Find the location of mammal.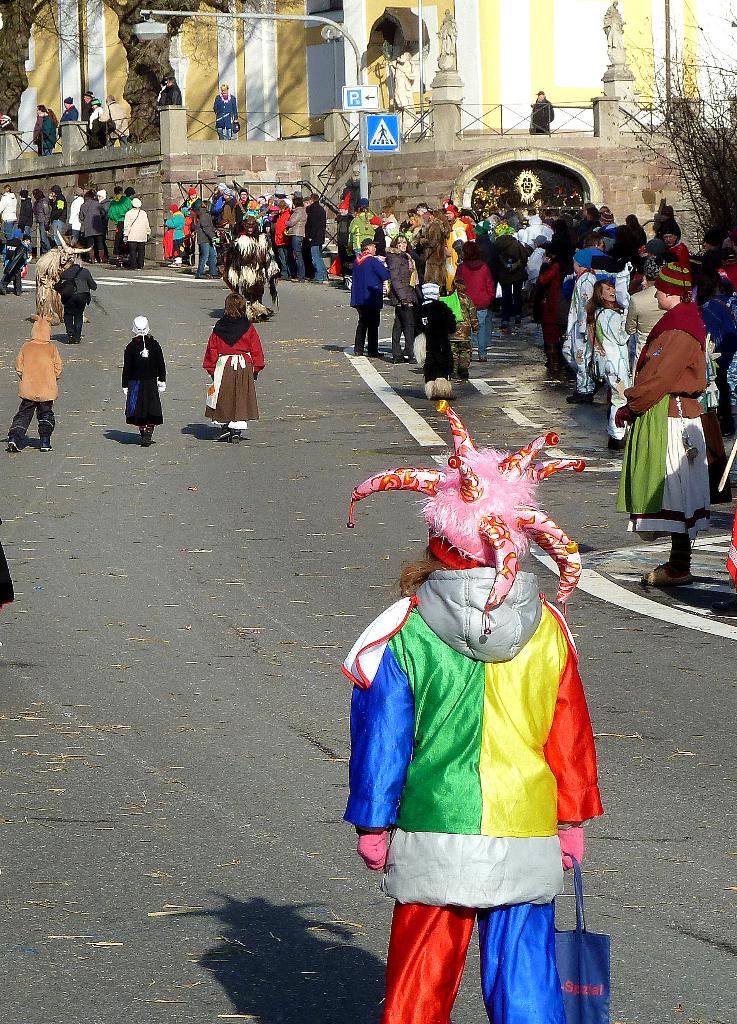
Location: BBox(113, 308, 168, 456).
